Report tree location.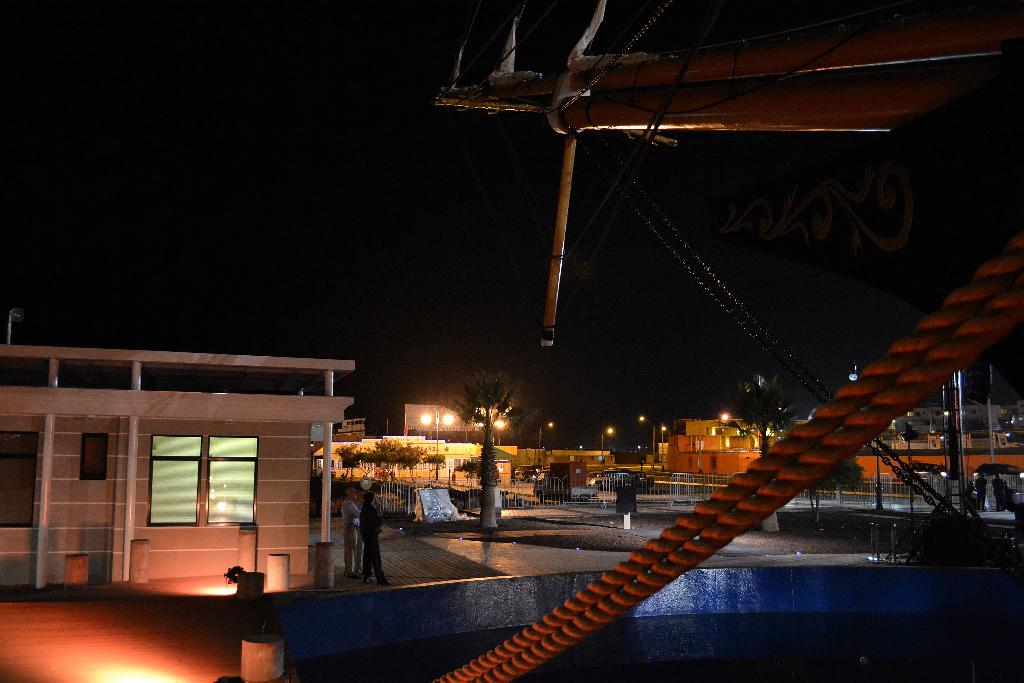
Report: (x1=443, y1=374, x2=544, y2=530).
